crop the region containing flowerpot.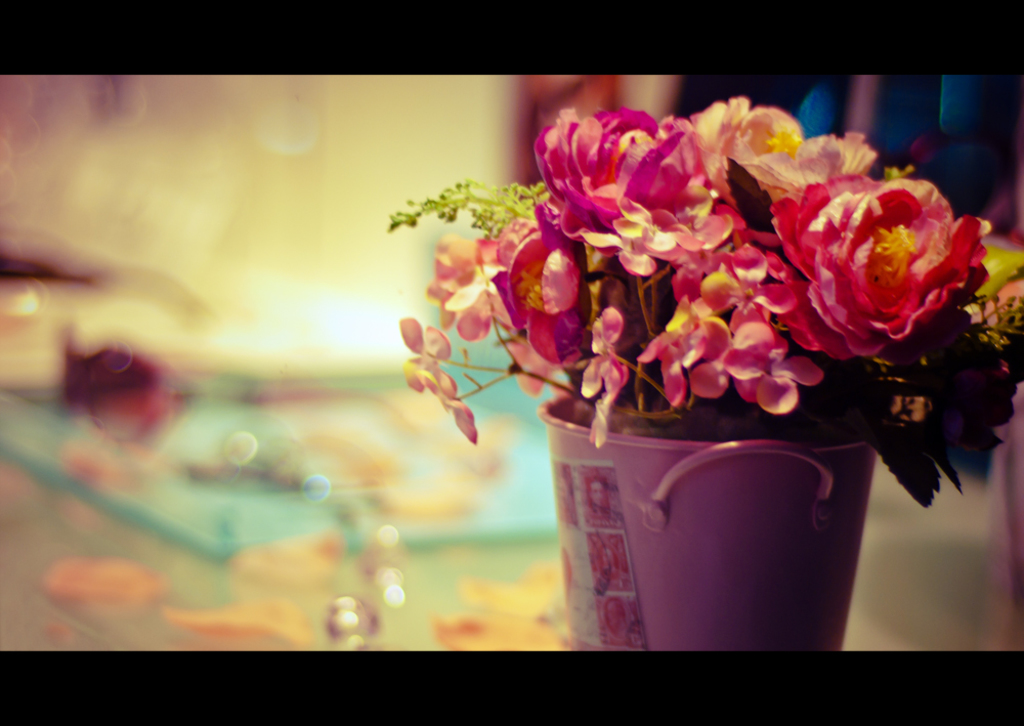
Crop region: {"left": 404, "top": 132, "right": 969, "bottom": 604}.
